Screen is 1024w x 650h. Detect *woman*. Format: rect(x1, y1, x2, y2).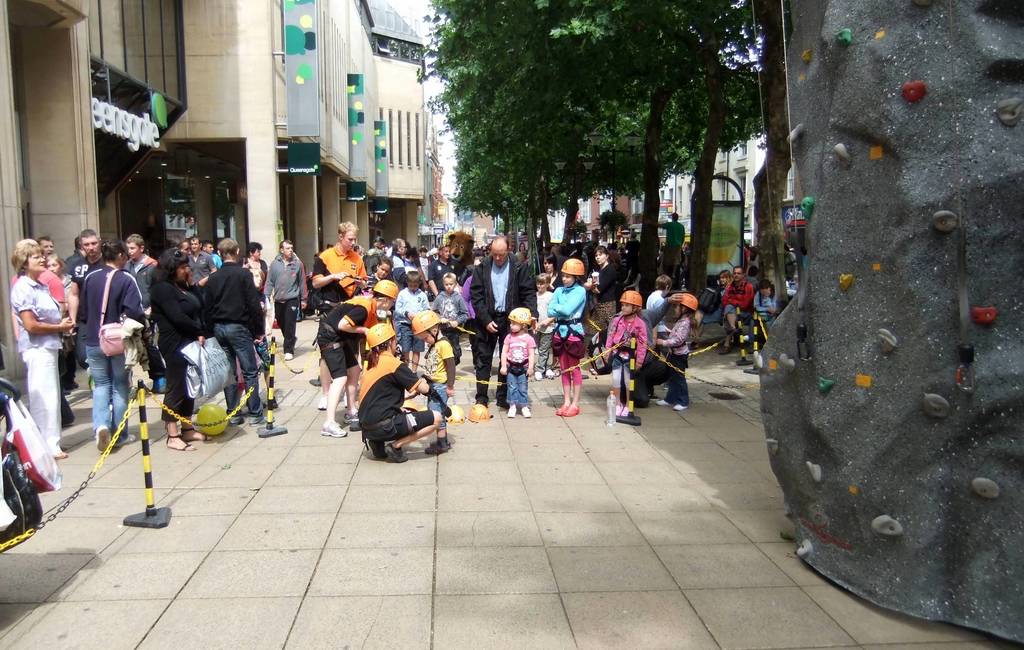
rect(239, 238, 265, 319).
